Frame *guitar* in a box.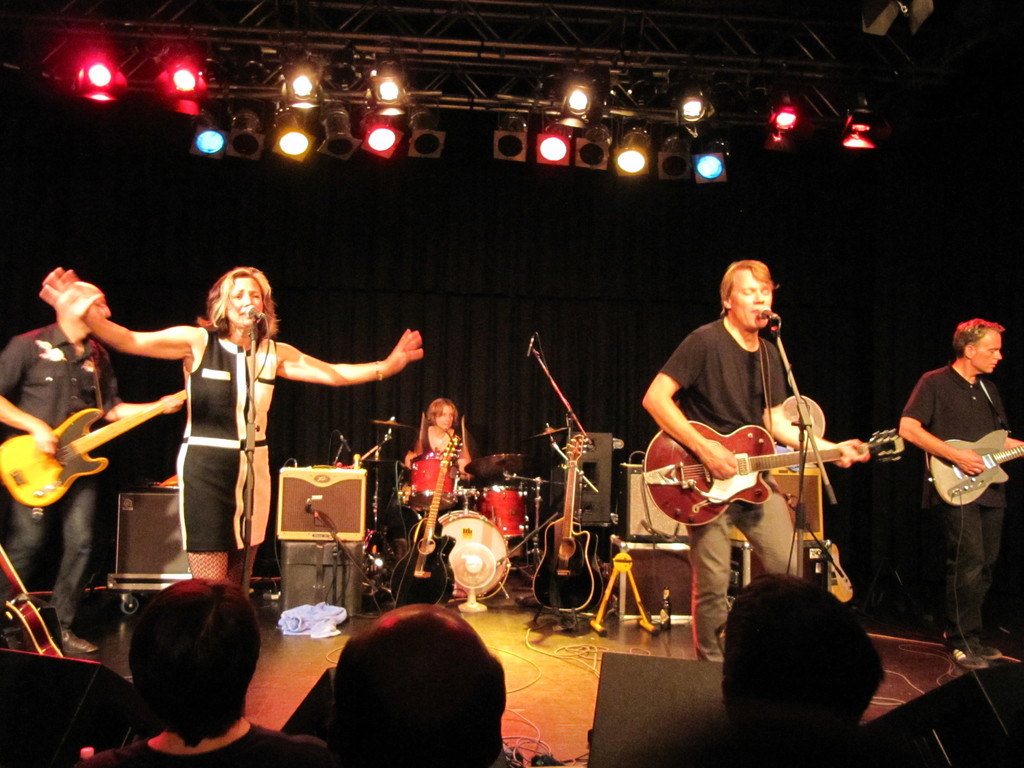
1/387/189/515.
